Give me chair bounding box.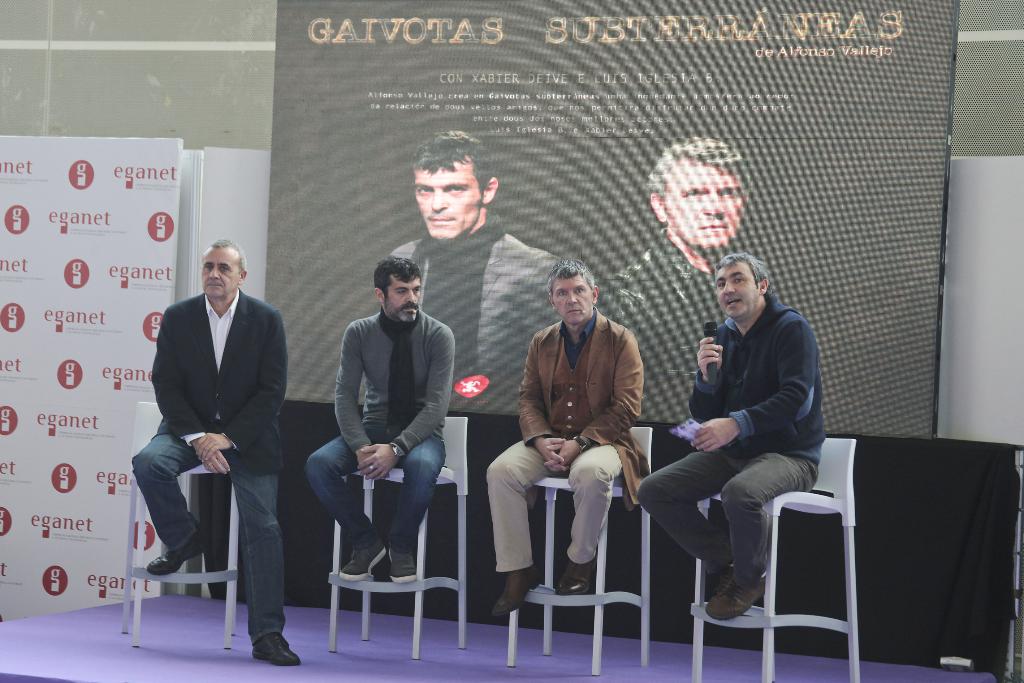
122, 399, 243, 651.
